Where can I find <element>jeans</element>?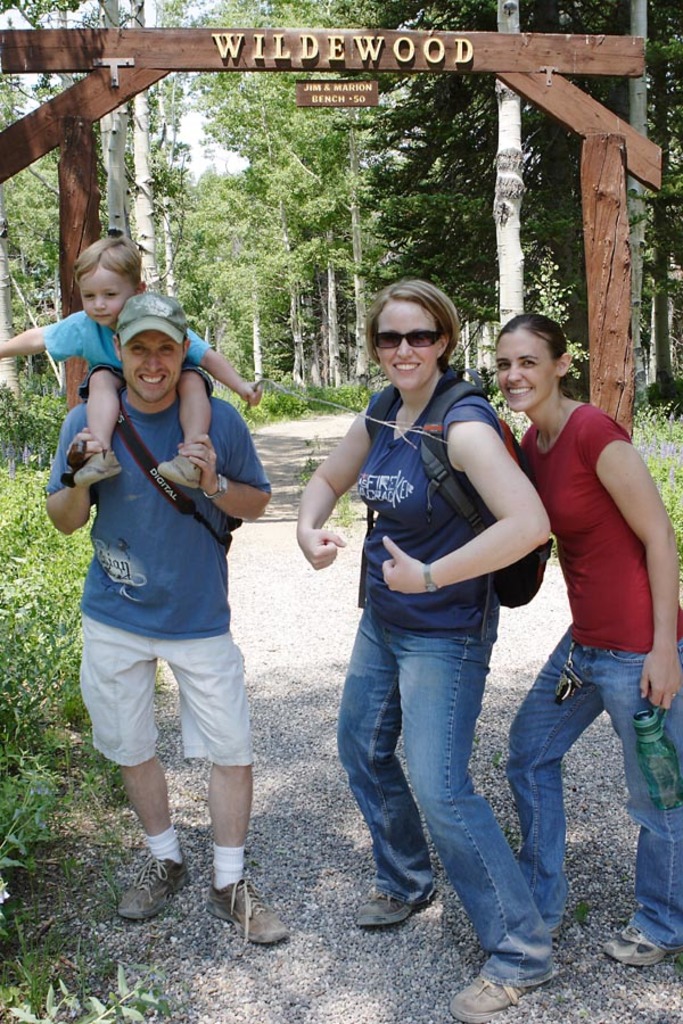
You can find it at [left=335, top=602, right=554, bottom=985].
